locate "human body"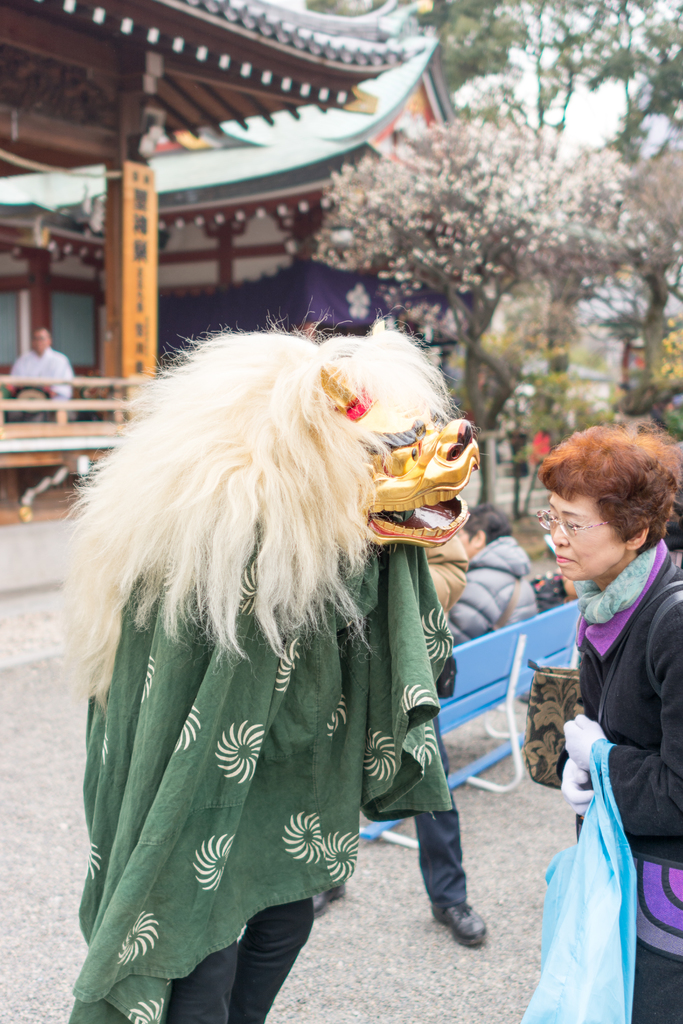
(6,326,78,423)
